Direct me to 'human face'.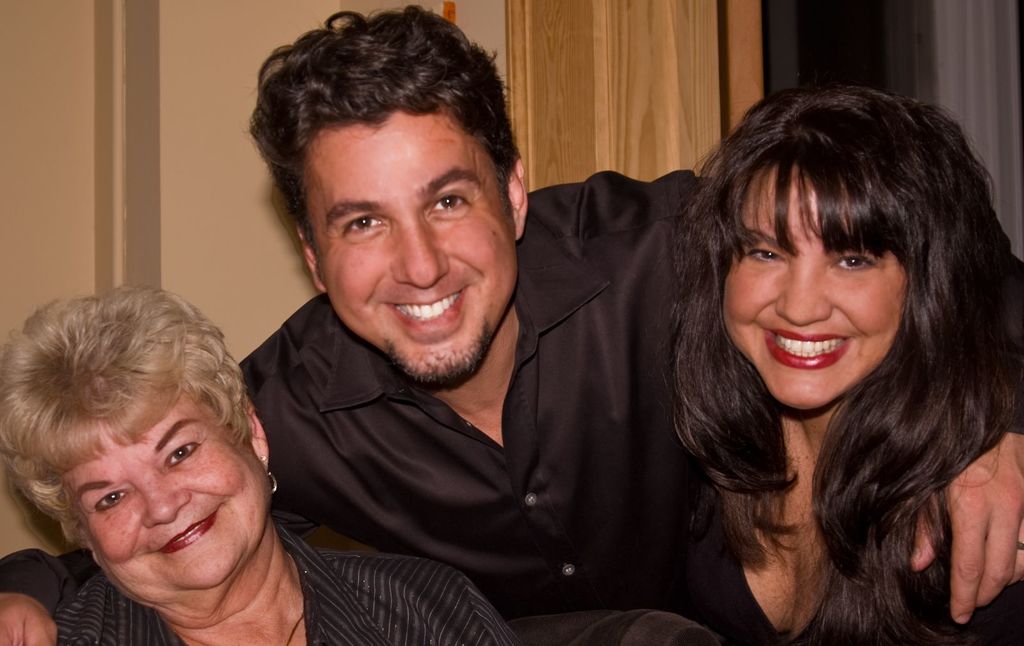
Direction: [67, 391, 271, 604].
